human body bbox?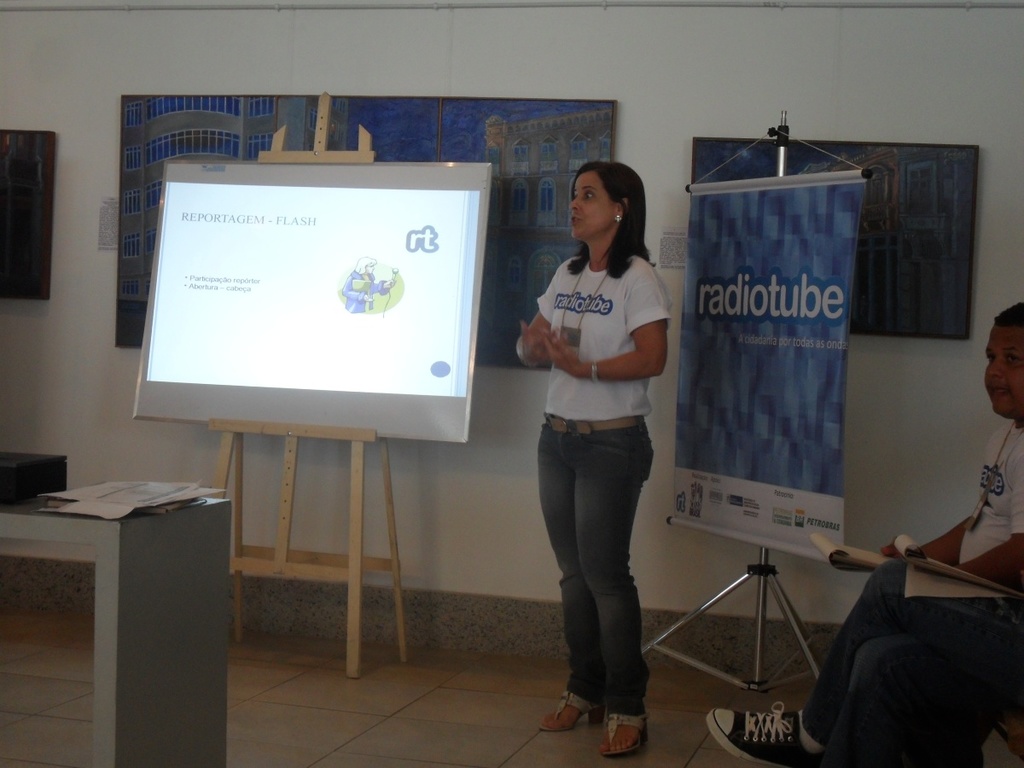
box(705, 558, 1023, 767)
